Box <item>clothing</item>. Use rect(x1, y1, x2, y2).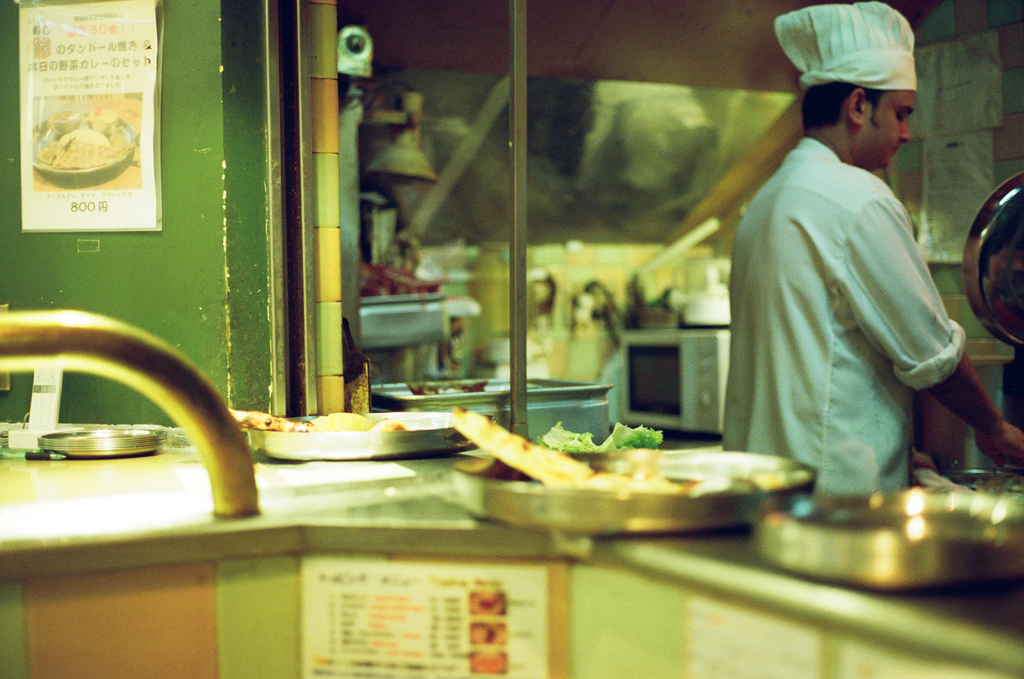
rect(721, 70, 983, 520).
